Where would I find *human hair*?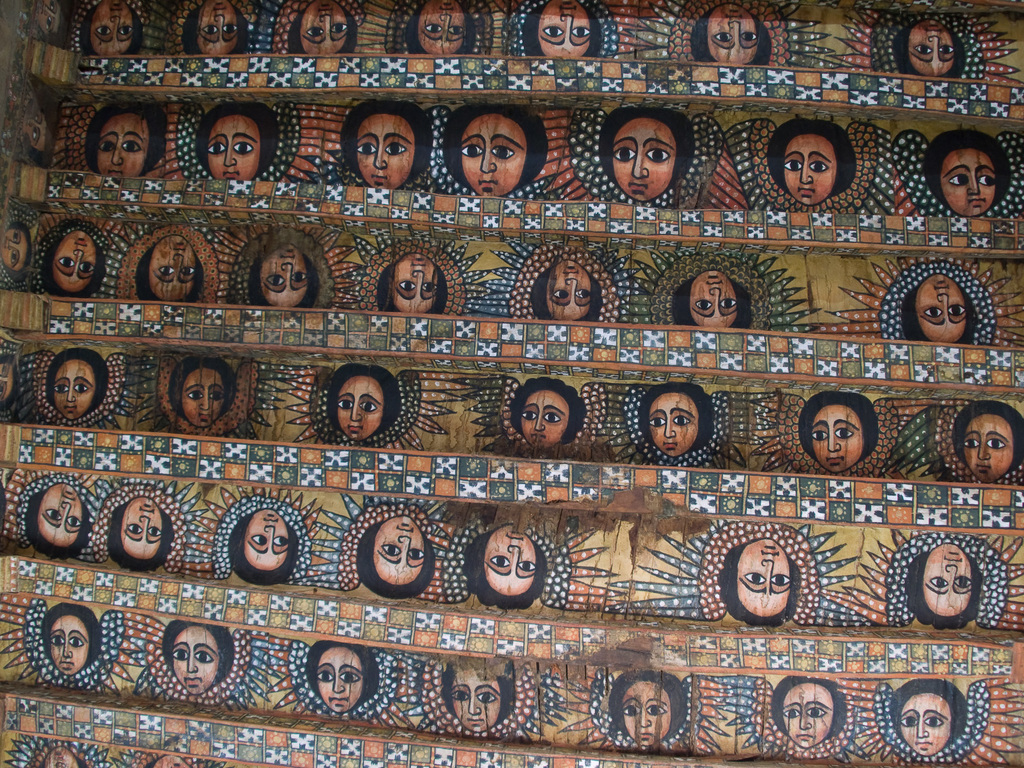
At (x1=403, y1=8, x2=481, y2=51).
